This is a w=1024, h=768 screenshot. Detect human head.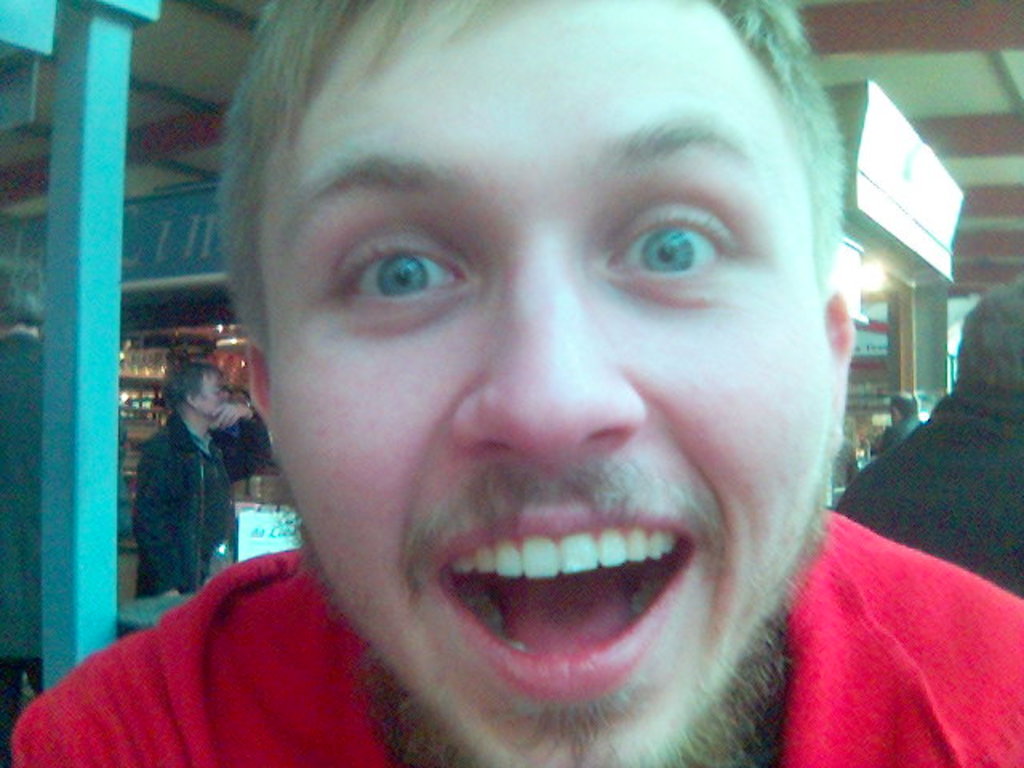
select_region(218, 0, 850, 766).
